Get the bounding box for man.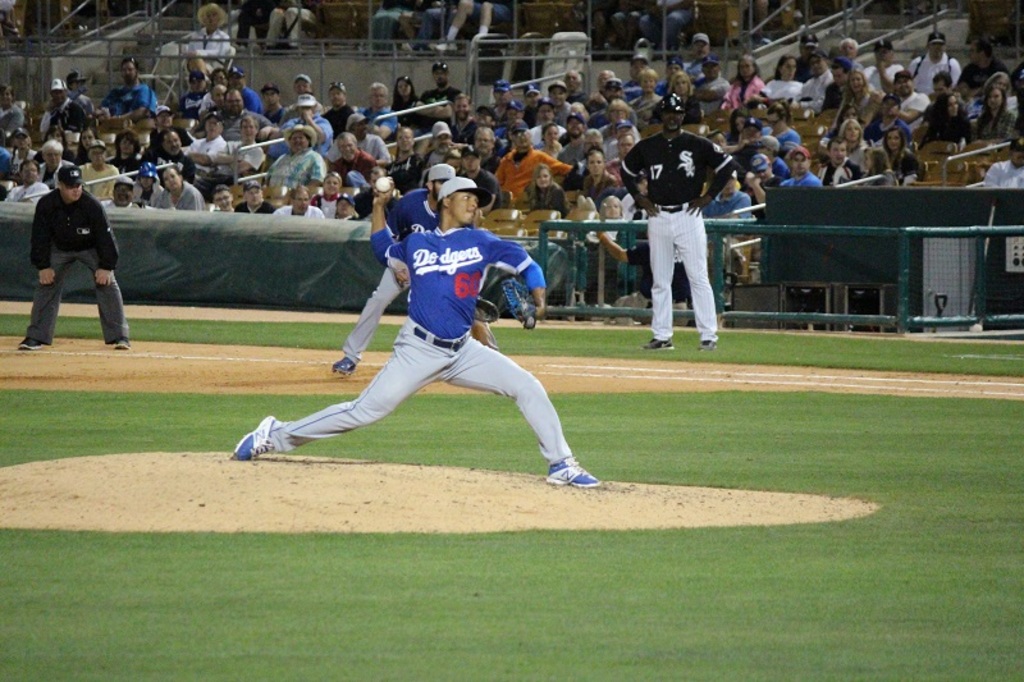
571 132 607 159.
